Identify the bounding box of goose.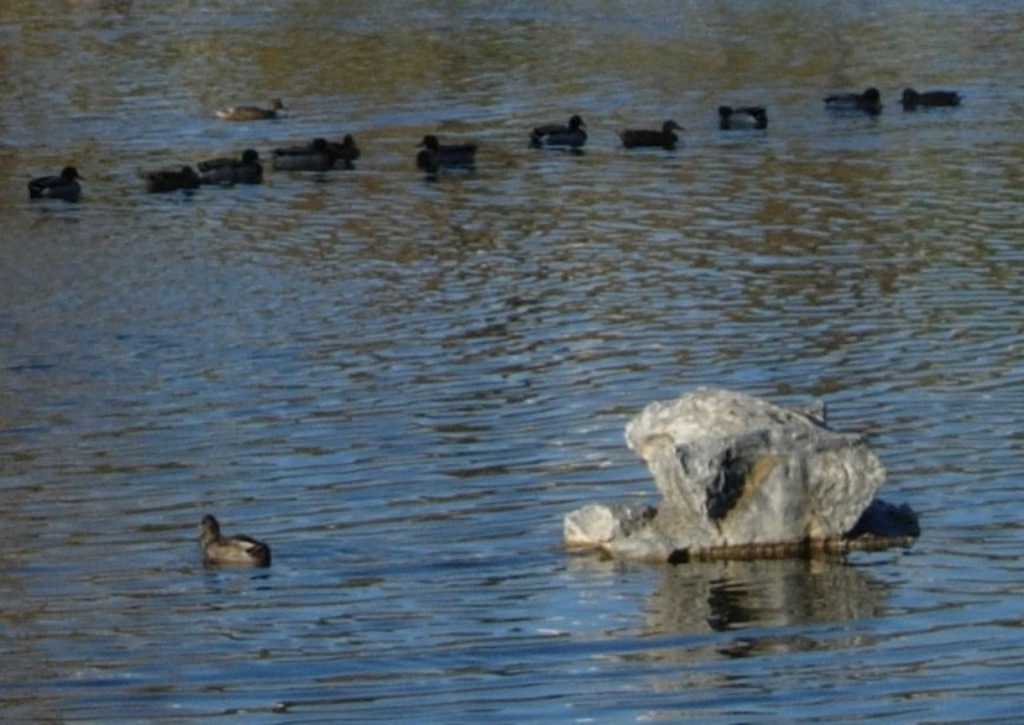
{"left": 203, "top": 150, "right": 259, "bottom": 181}.
